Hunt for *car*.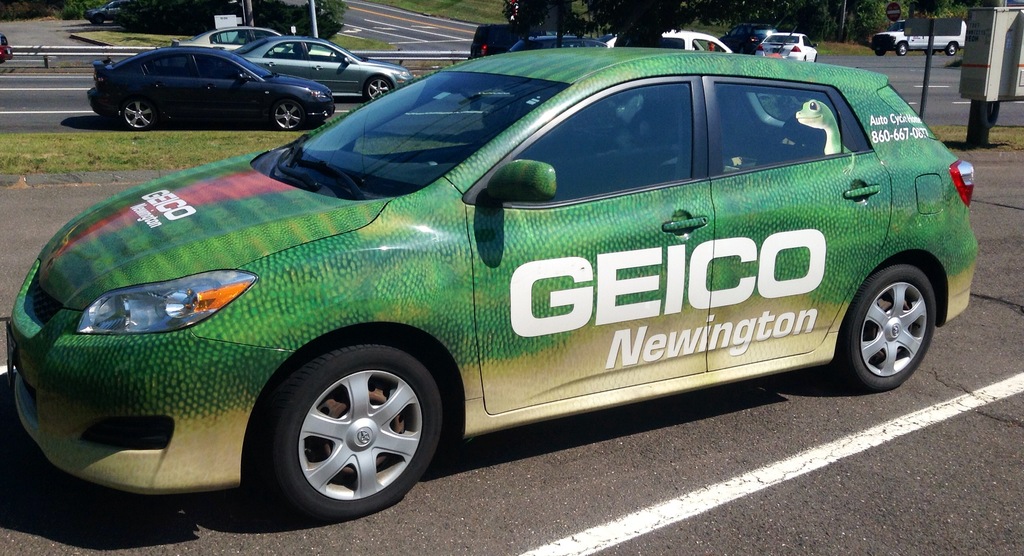
Hunted down at 755, 28, 820, 60.
